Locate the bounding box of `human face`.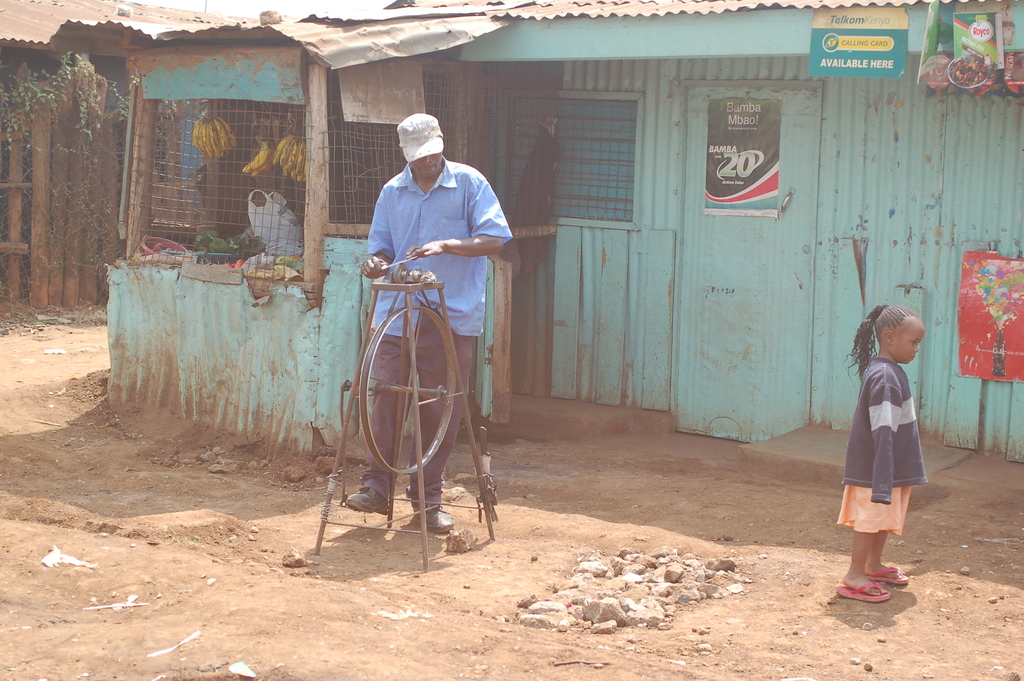
Bounding box: [876,314,926,364].
